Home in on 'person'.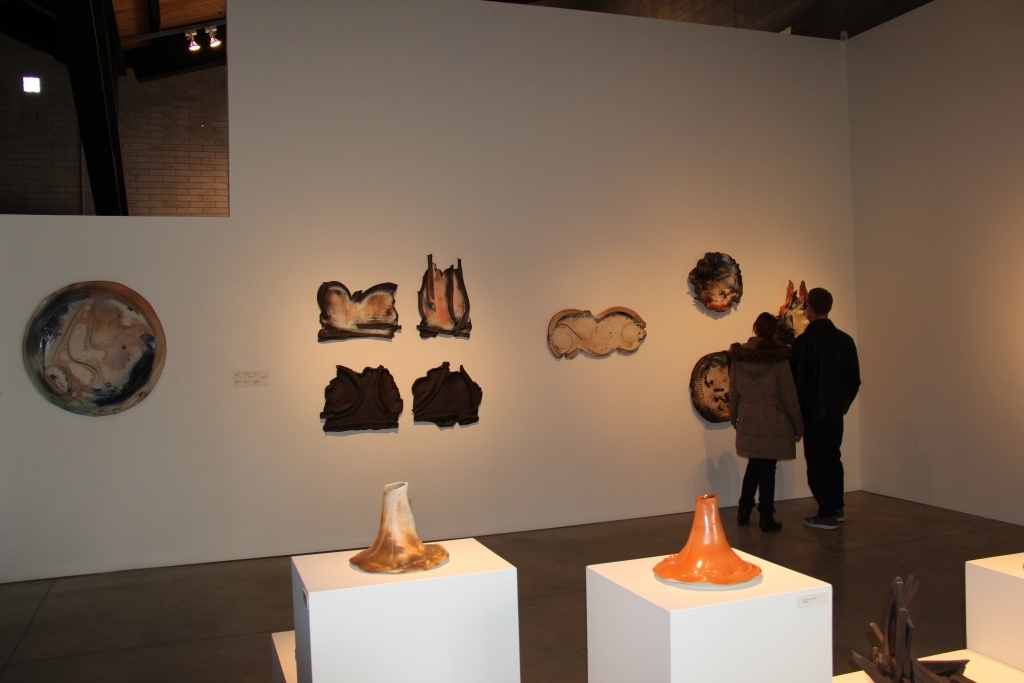
Homed in at (716, 322, 805, 532).
